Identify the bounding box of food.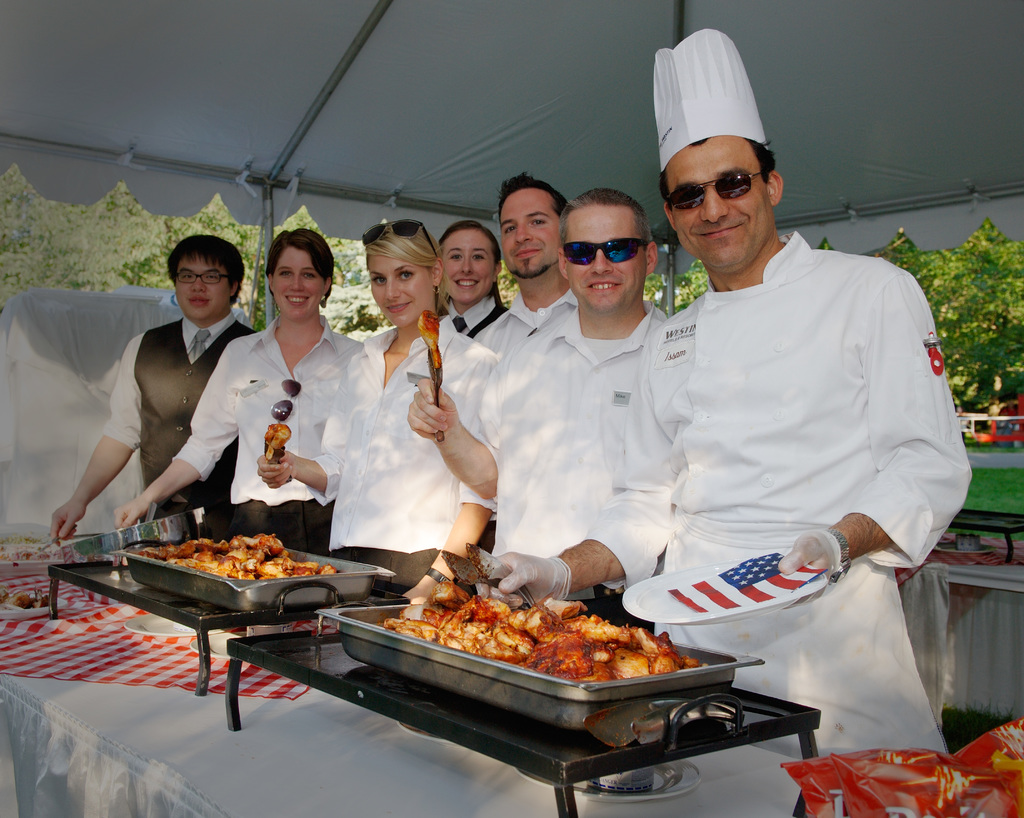
x1=417 y1=309 x2=439 y2=369.
